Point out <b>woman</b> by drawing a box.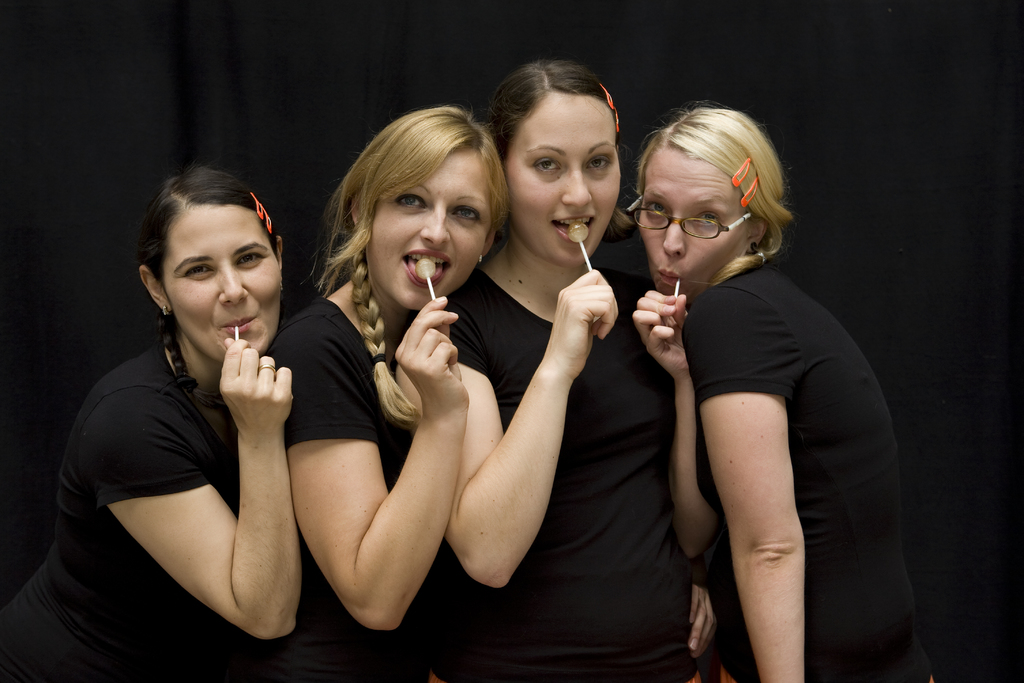
{"left": 259, "top": 106, "right": 514, "bottom": 682}.
